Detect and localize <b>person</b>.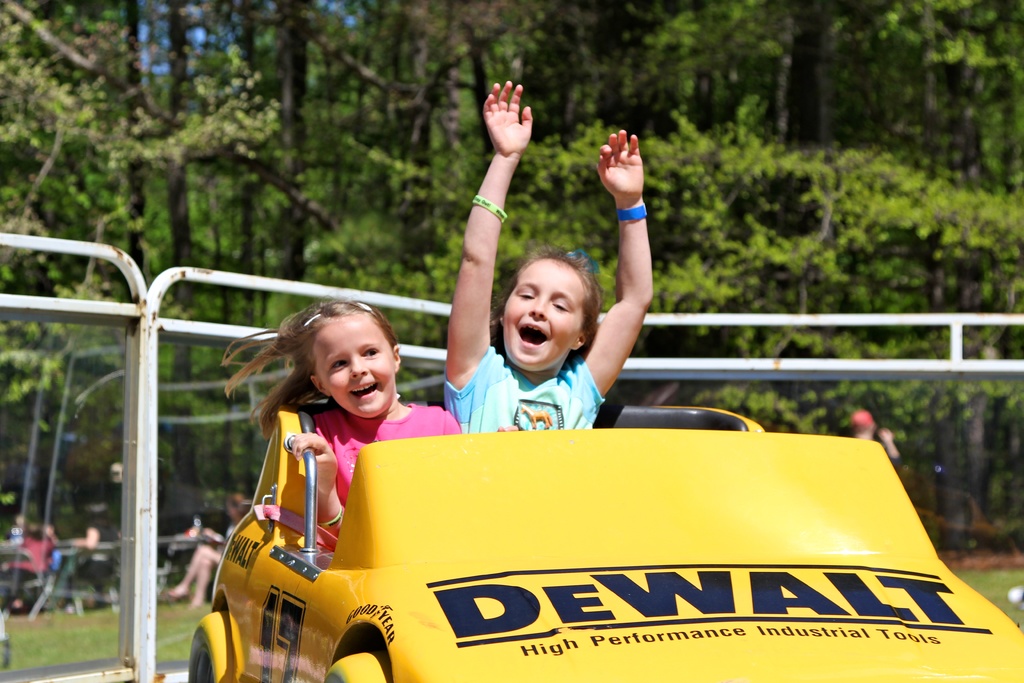
Localized at detection(442, 76, 653, 432).
